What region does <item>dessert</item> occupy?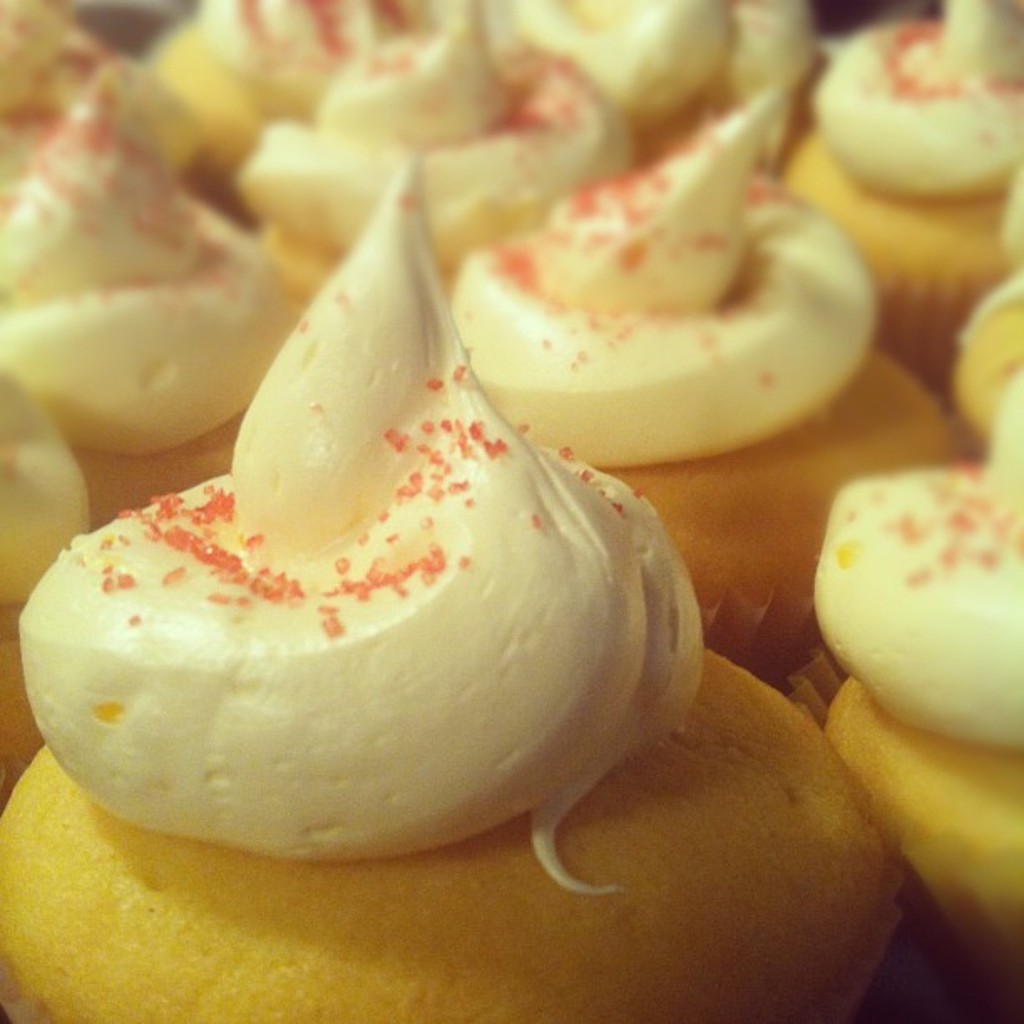
(783, 0, 1022, 341).
